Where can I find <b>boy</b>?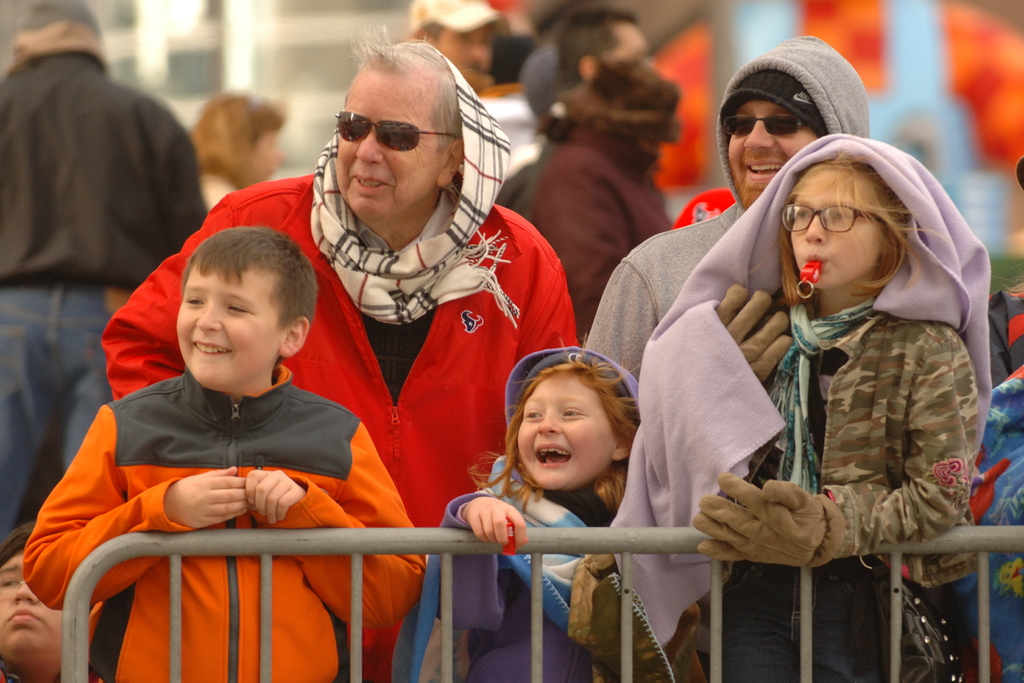
You can find it at 28, 222, 421, 682.
